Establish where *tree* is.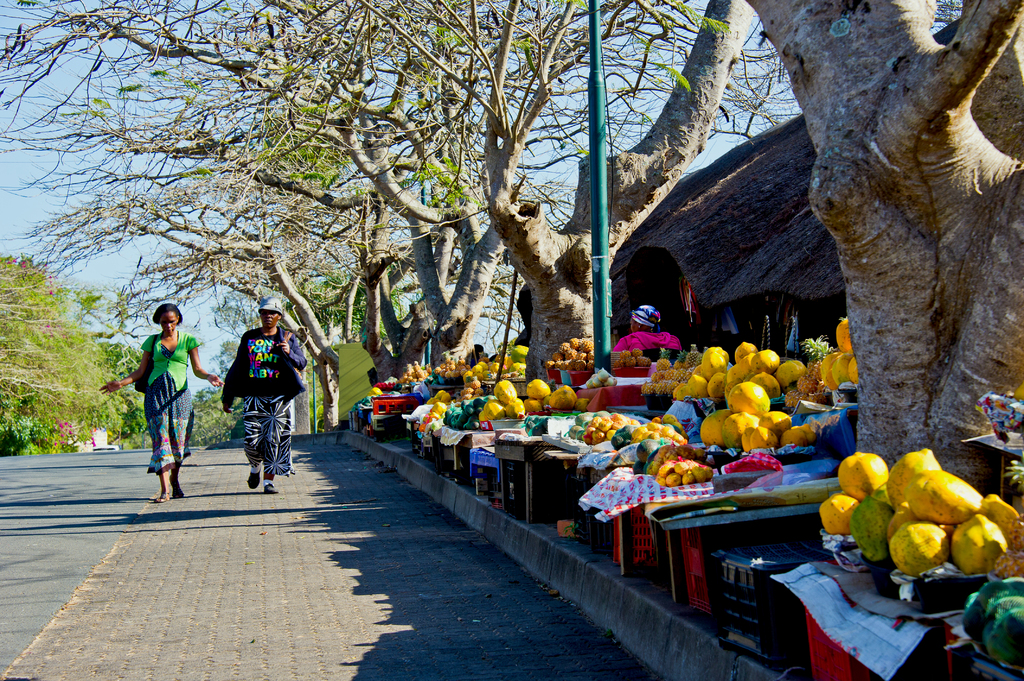
Established at 83,300,148,447.
